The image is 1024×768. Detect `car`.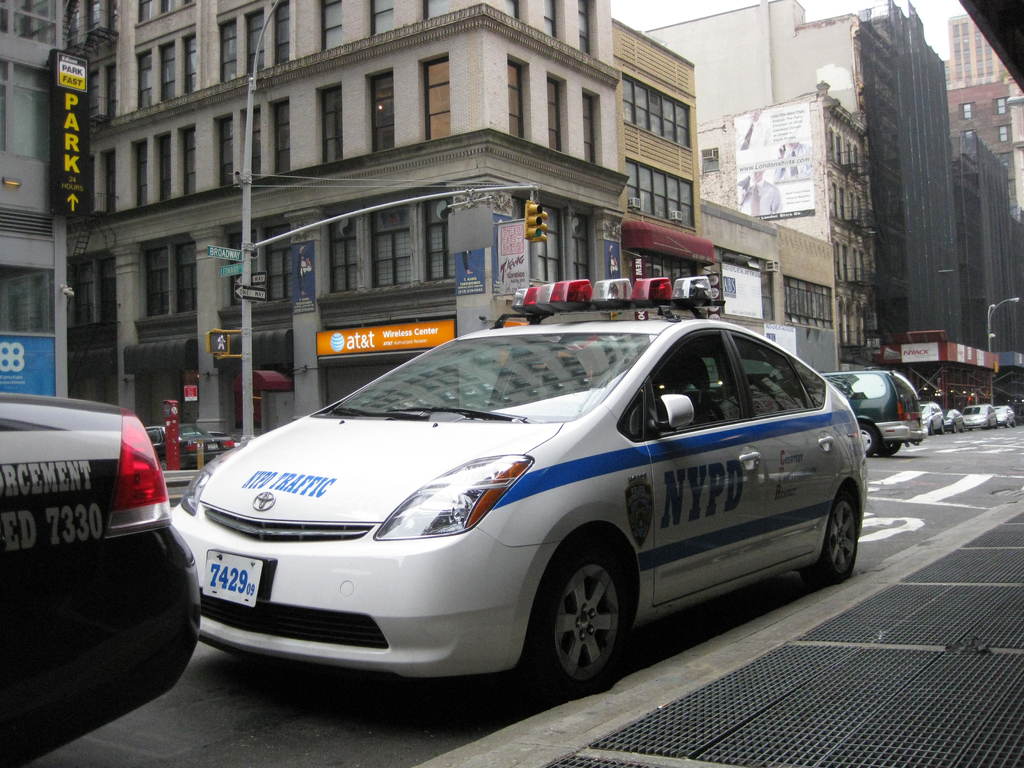
Detection: 972:406:999:425.
